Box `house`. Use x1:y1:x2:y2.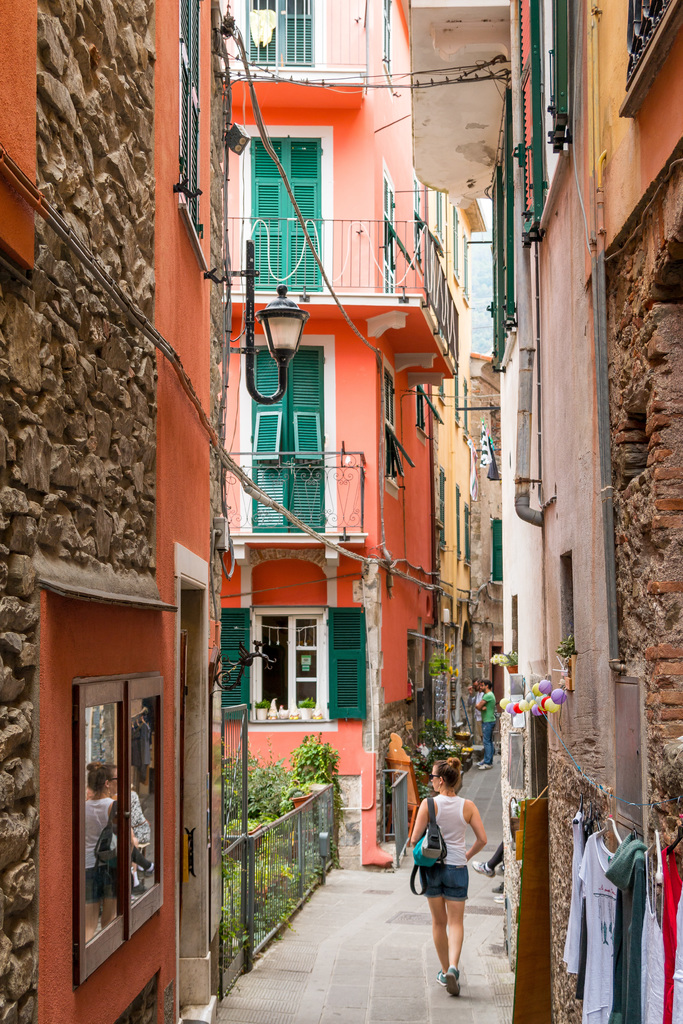
401:0:682:1023.
